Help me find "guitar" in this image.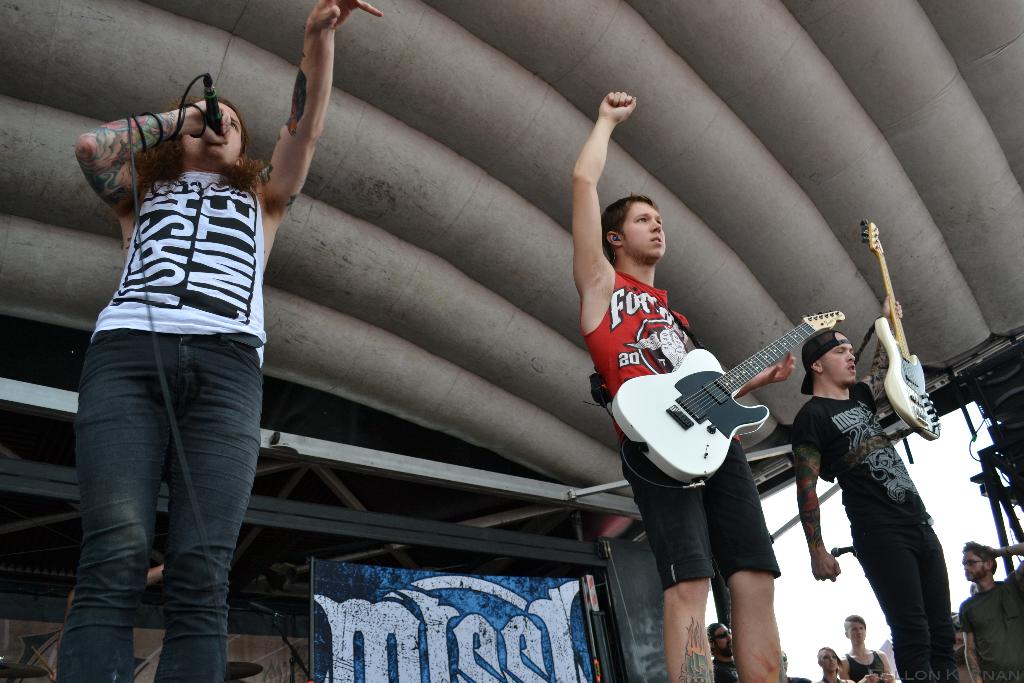
Found it: pyautogui.locateOnScreen(608, 300, 866, 491).
